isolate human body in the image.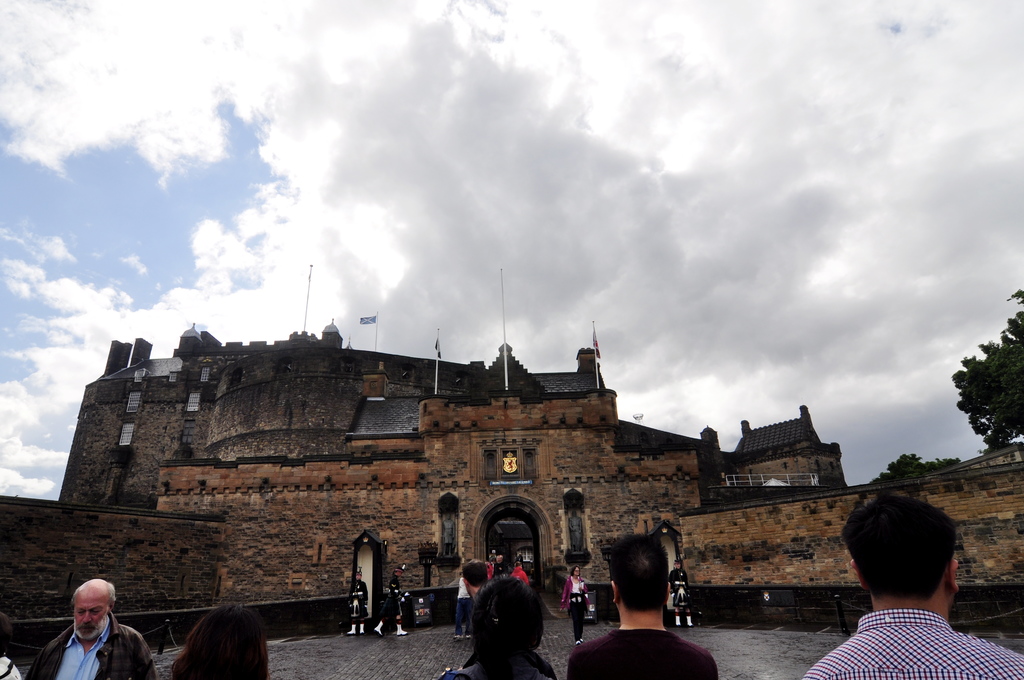
Isolated region: {"x1": 0, "y1": 652, "x2": 24, "y2": 679}.
